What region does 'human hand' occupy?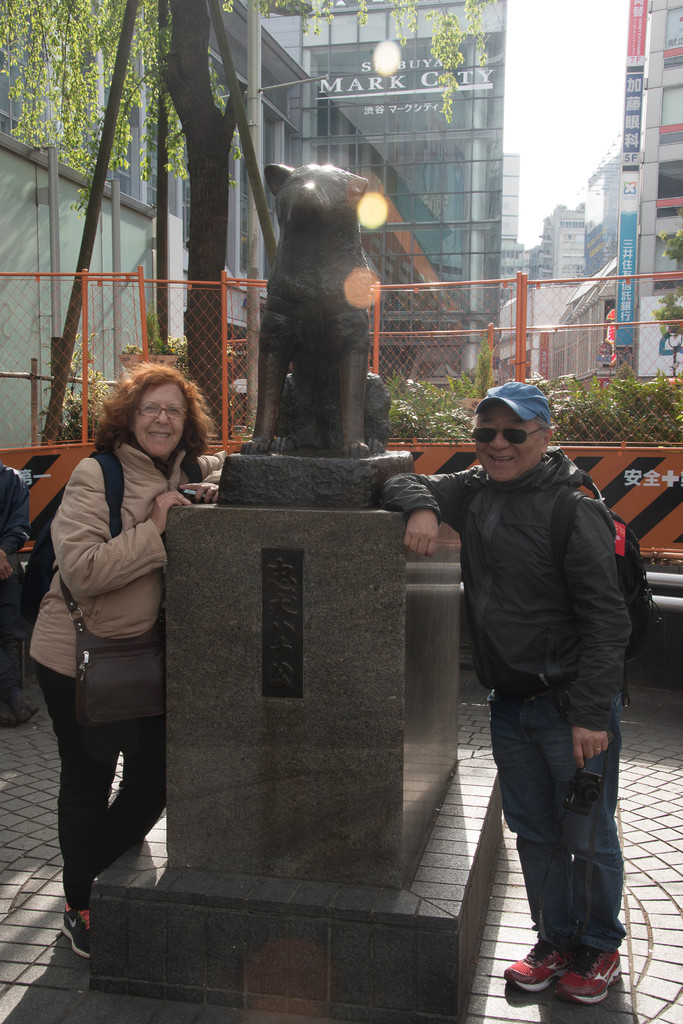
bbox=(404, 510, 439, 557).
